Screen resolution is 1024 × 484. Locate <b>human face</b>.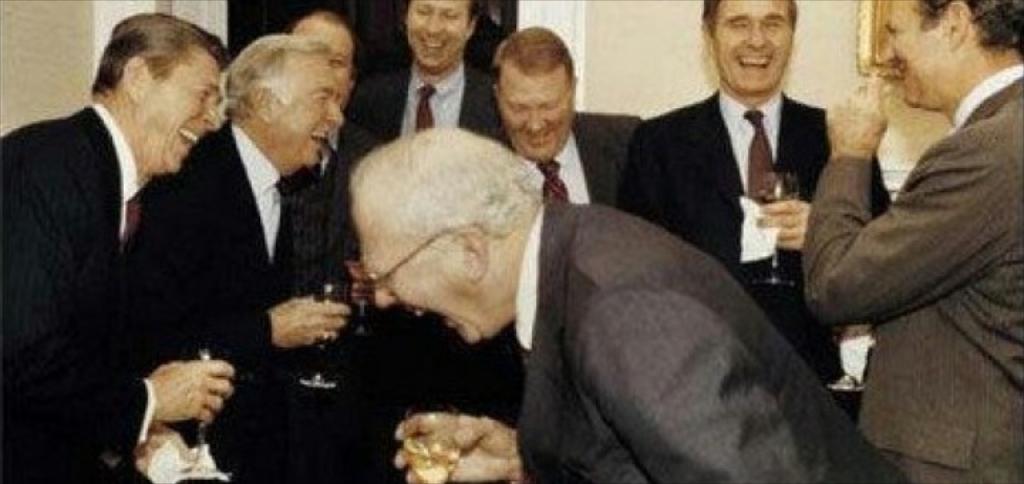
<region>708, 0, 792, 95</region>.
